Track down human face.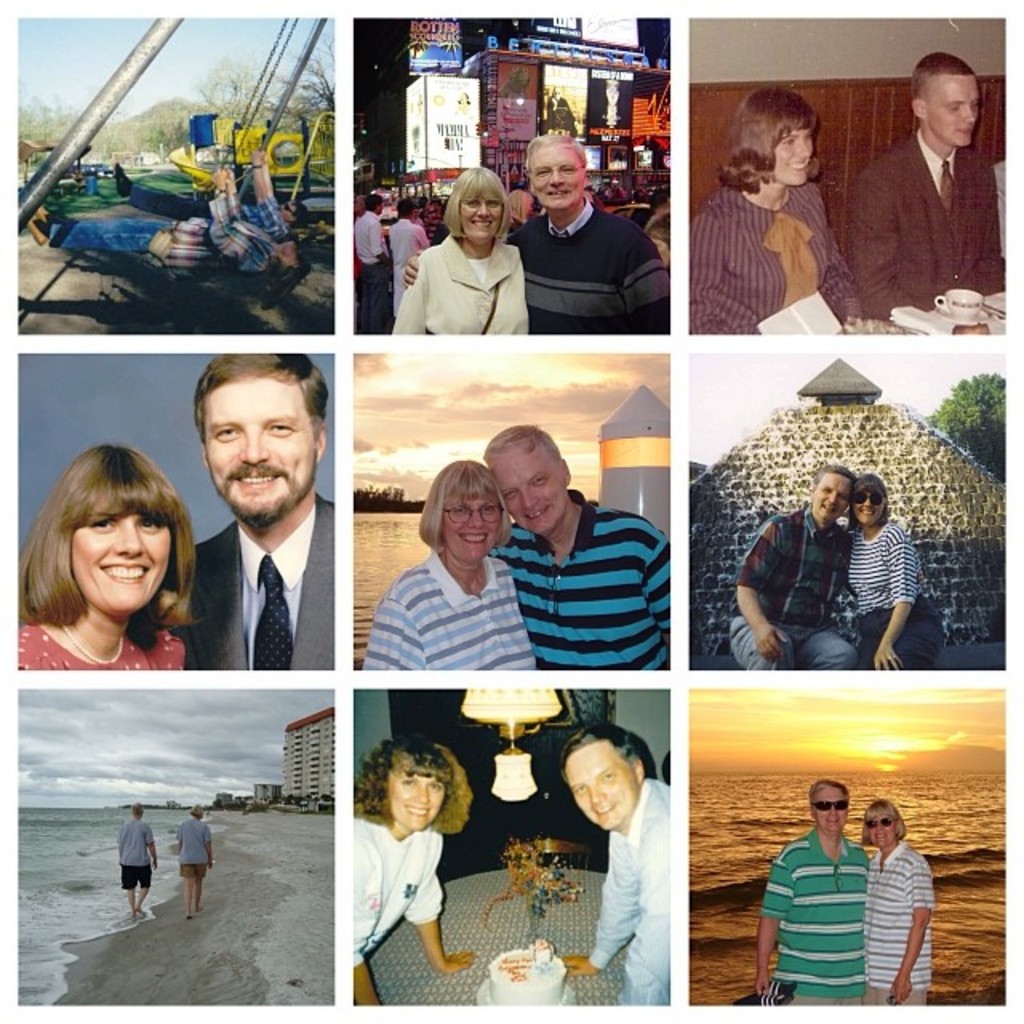
Tracked to 498, 446, 558, 530.
